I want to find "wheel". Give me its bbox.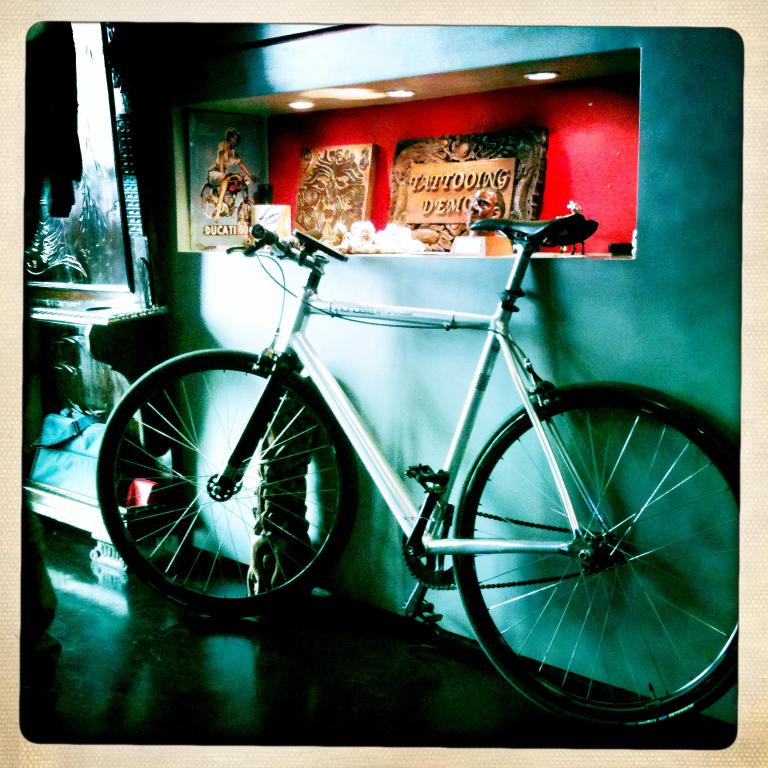
box=[98, 348, 361, 612].
